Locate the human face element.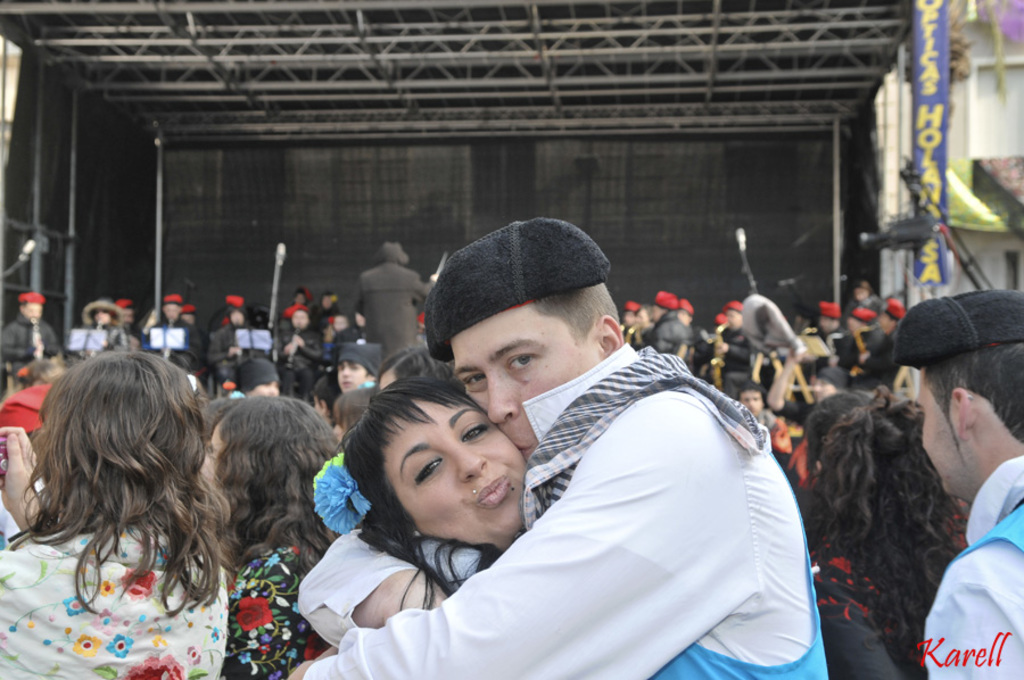
Element bbox: region(454, 309, 578, 466).
